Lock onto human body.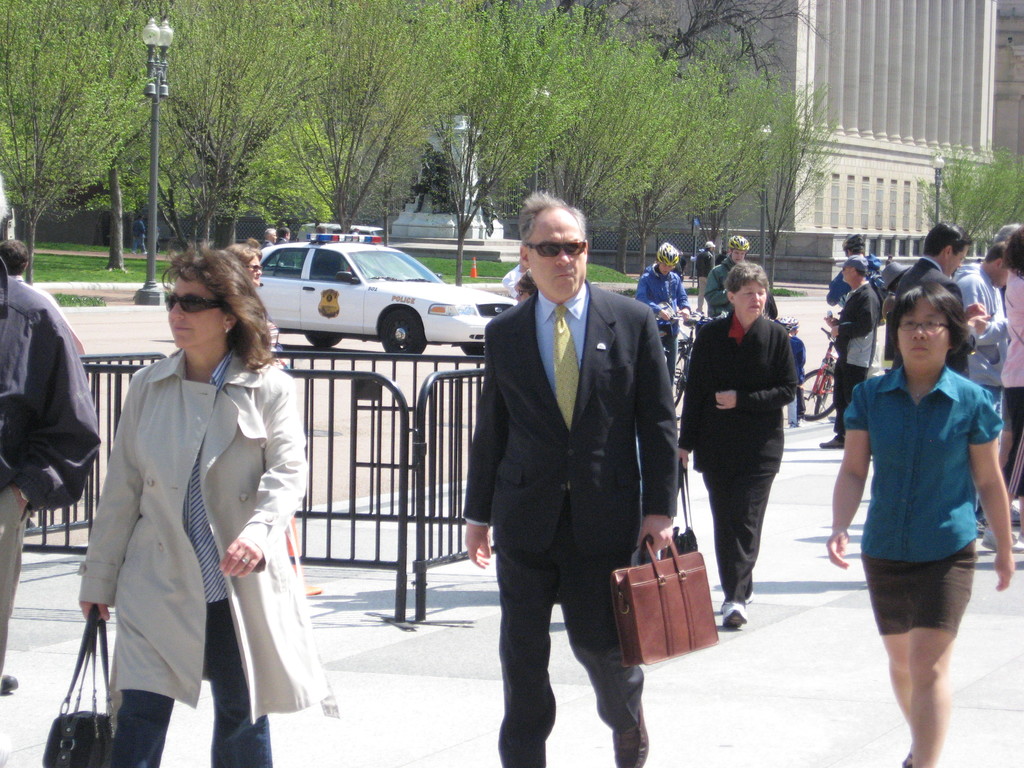
Locked: box=[677, 317, 801, 607].
